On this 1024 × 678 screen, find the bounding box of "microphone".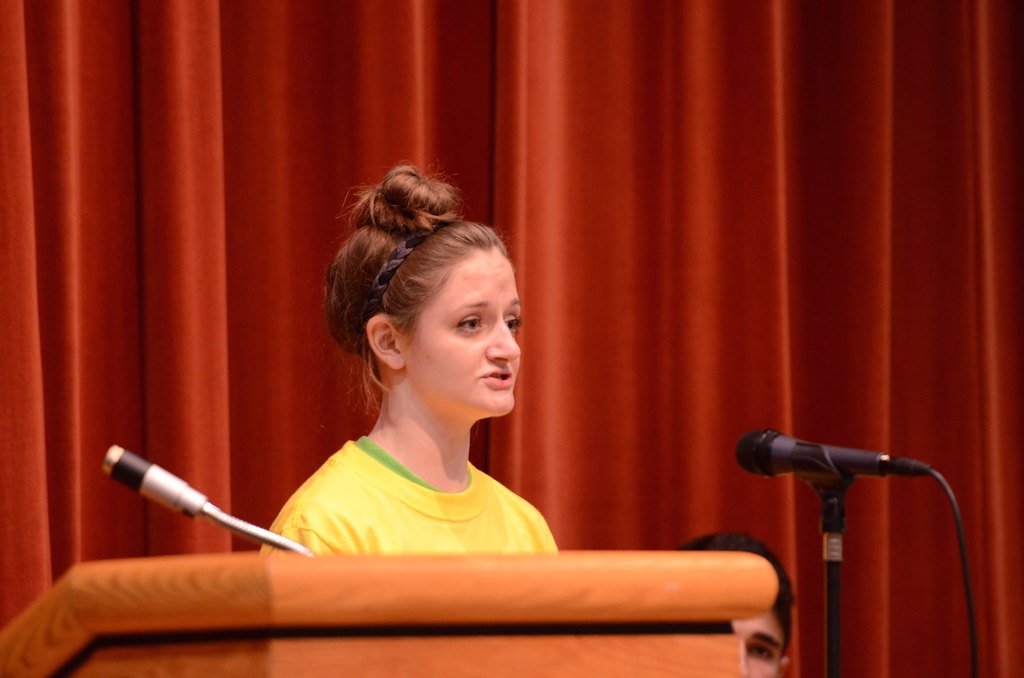
Bounding box: left=729, top=426, right=931, bottom=476.
